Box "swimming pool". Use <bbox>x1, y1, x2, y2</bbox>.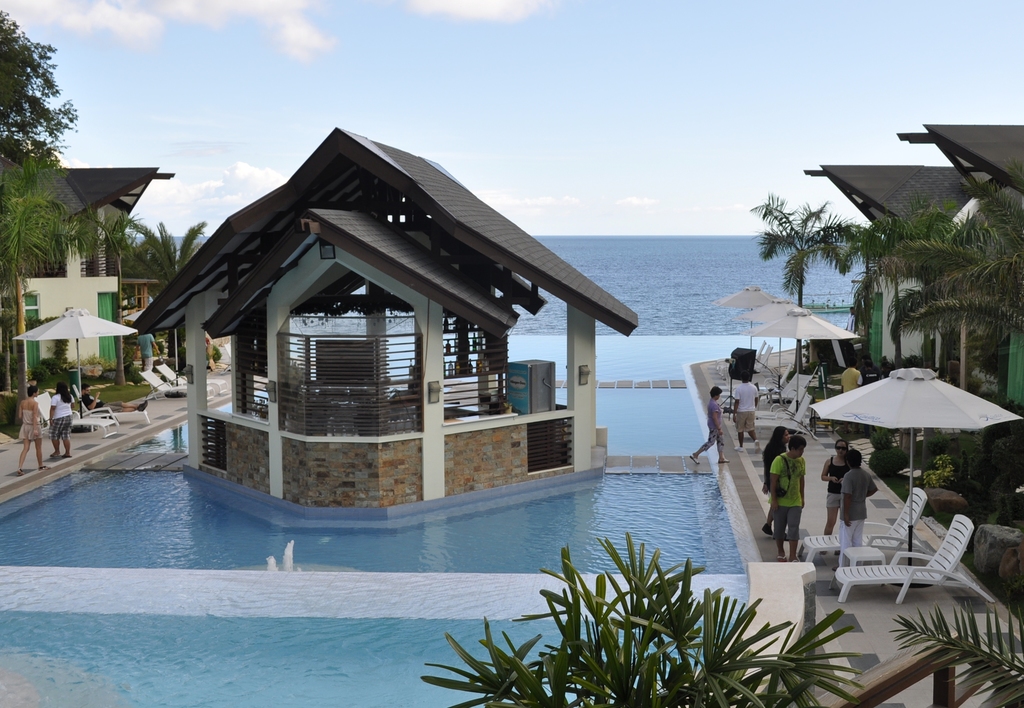
<bbox>0, 471, 748, 707</bbox>.
